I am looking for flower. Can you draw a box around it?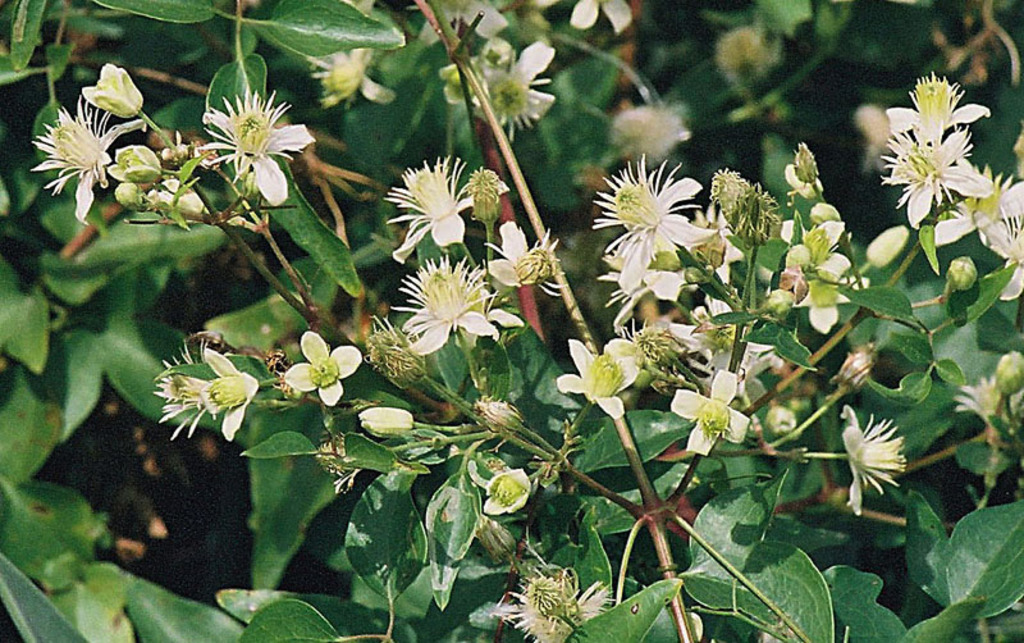
Sure, the bounding box is detection(285, 337, 371, 410).
